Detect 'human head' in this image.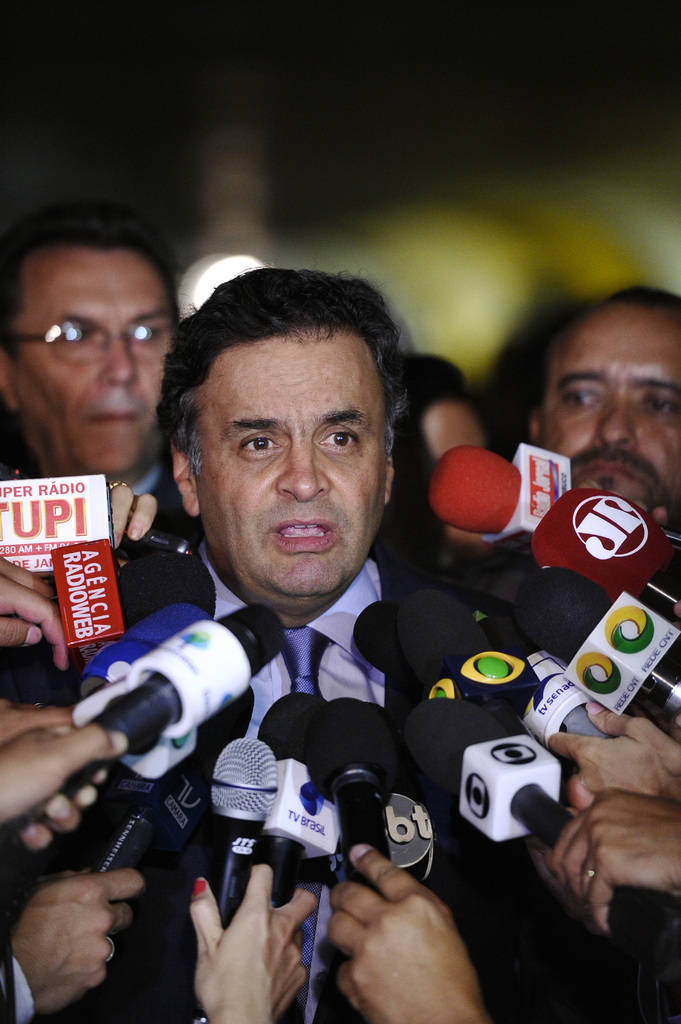
Detection: locate(401, 355, 490, 477).
